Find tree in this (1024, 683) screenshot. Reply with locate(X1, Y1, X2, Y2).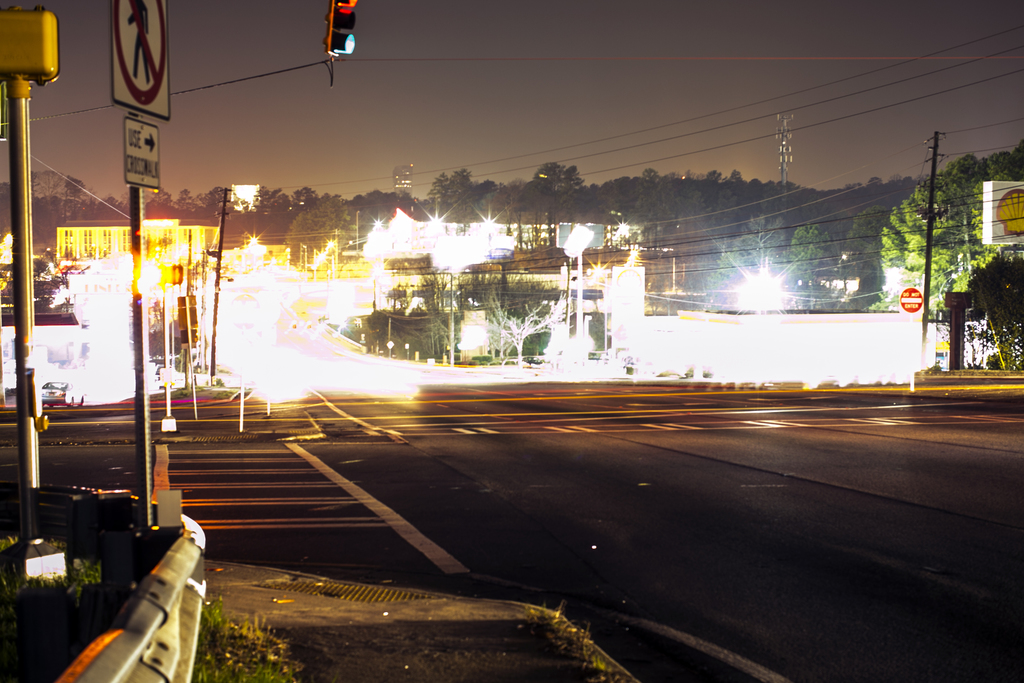
locate(712, 228, 808, 311).
